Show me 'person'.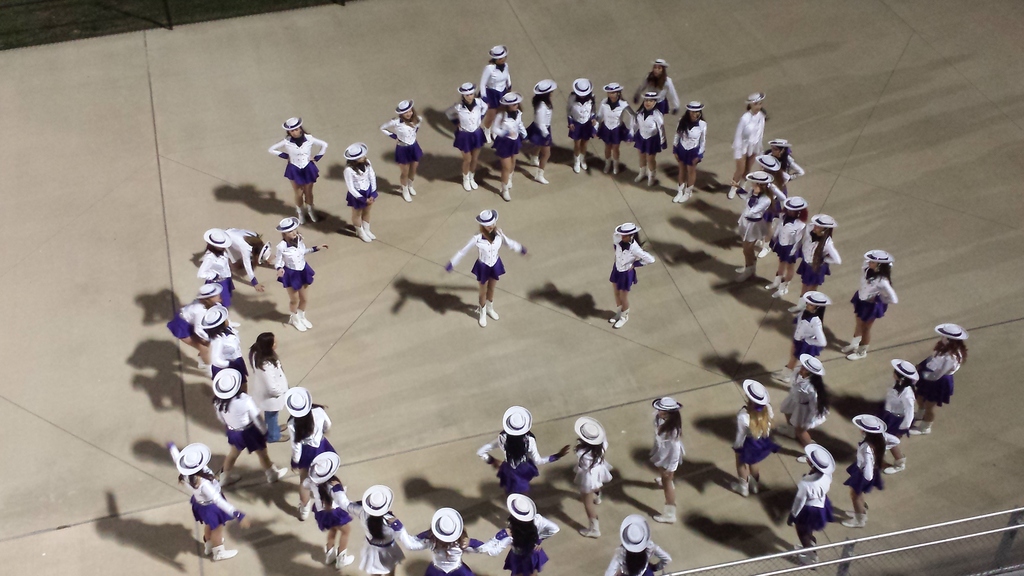
'person' is here: region(555, 417, 619, 539).
